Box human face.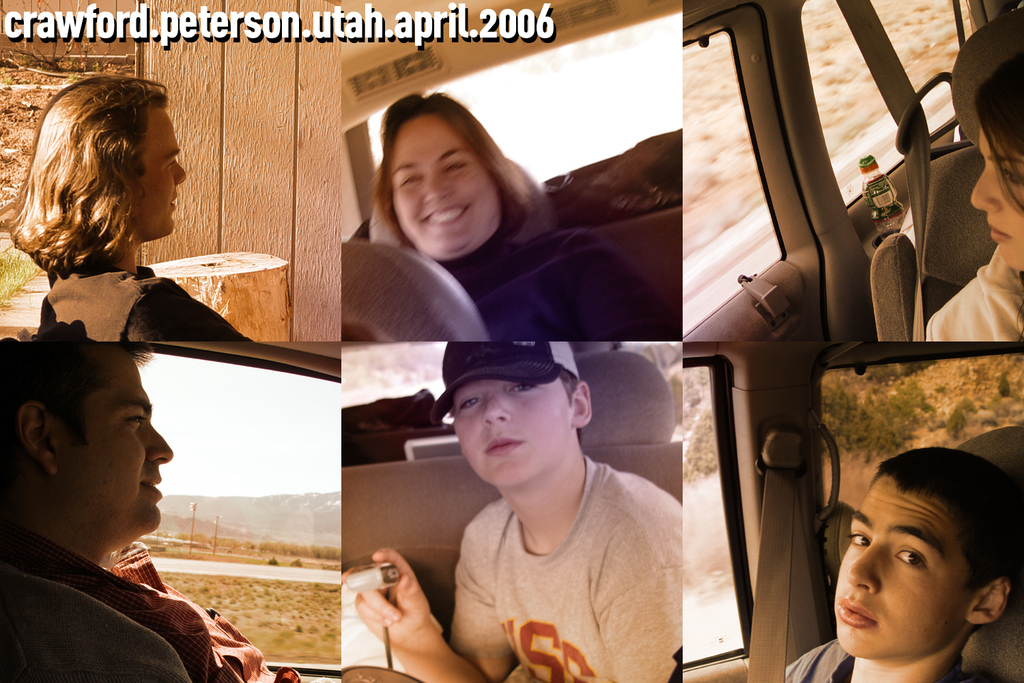
l=454, t=380, r=575, b=494.
